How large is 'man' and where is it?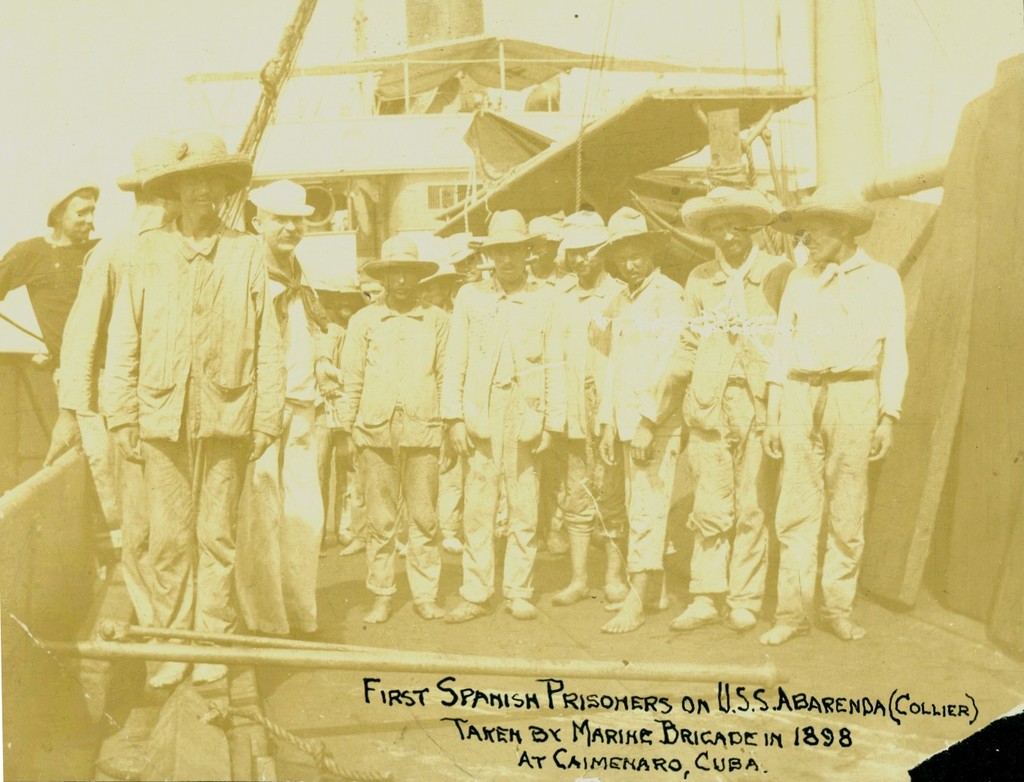
Bounding box: x1=0 y1=180 x2=98 y2=366.
